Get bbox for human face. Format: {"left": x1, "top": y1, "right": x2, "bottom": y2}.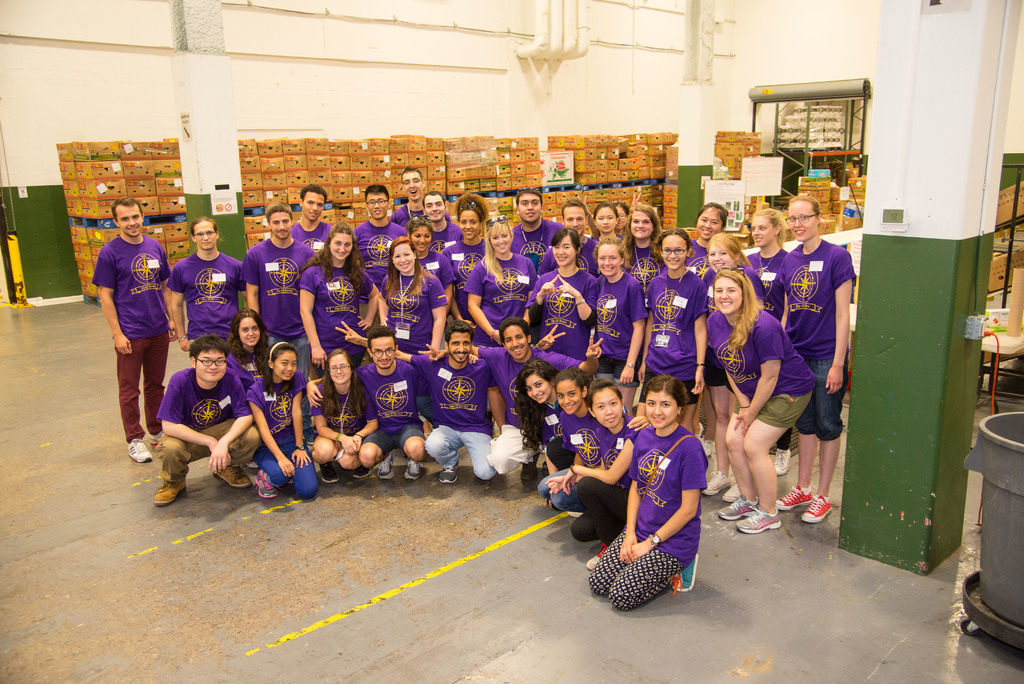
{"left": 446, "top": 332, "right": 472, "bottom": 364}.
